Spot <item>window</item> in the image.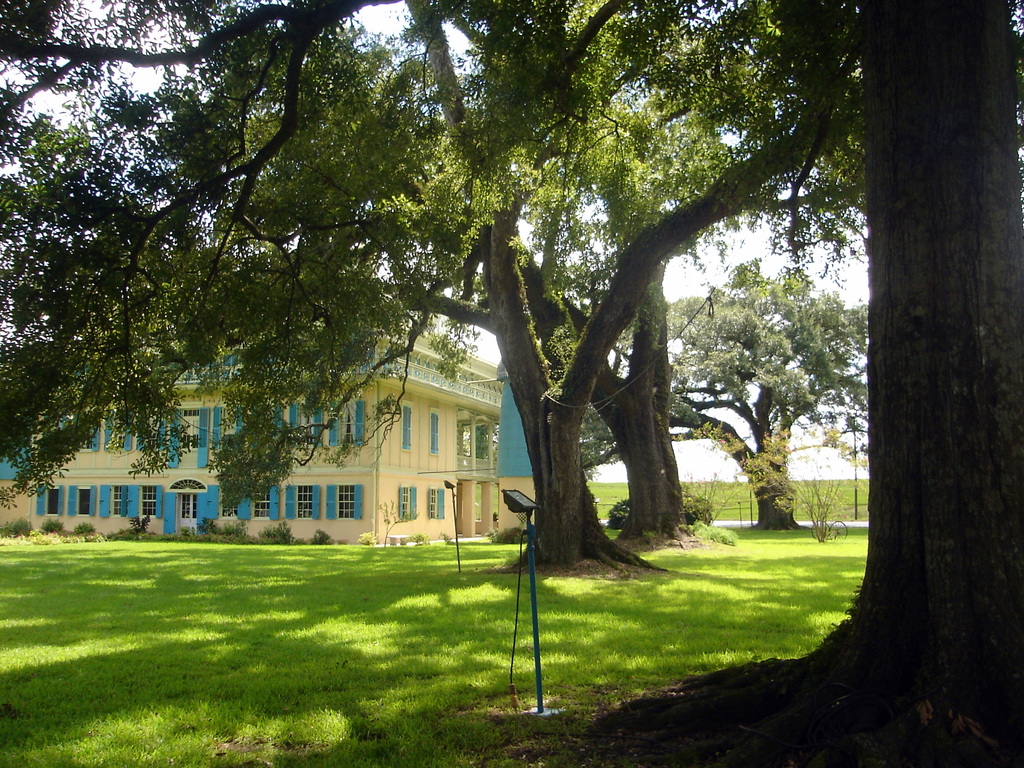
<item>window</item> found at 237, 478, 273, 523.
